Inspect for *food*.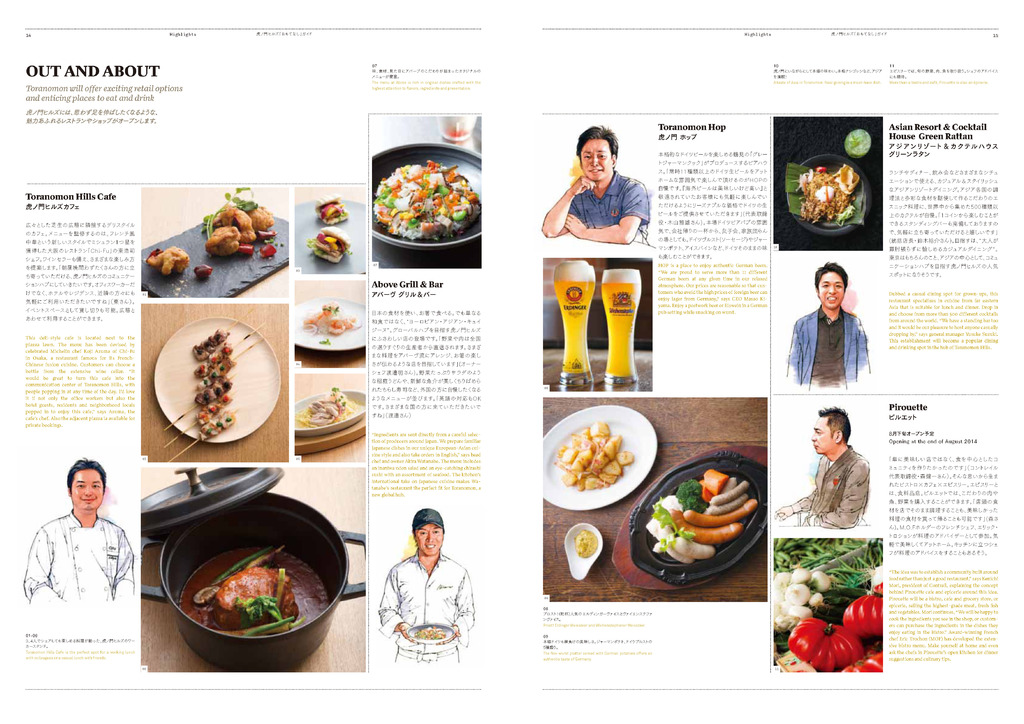
Inspection: [309,227,348,265].
